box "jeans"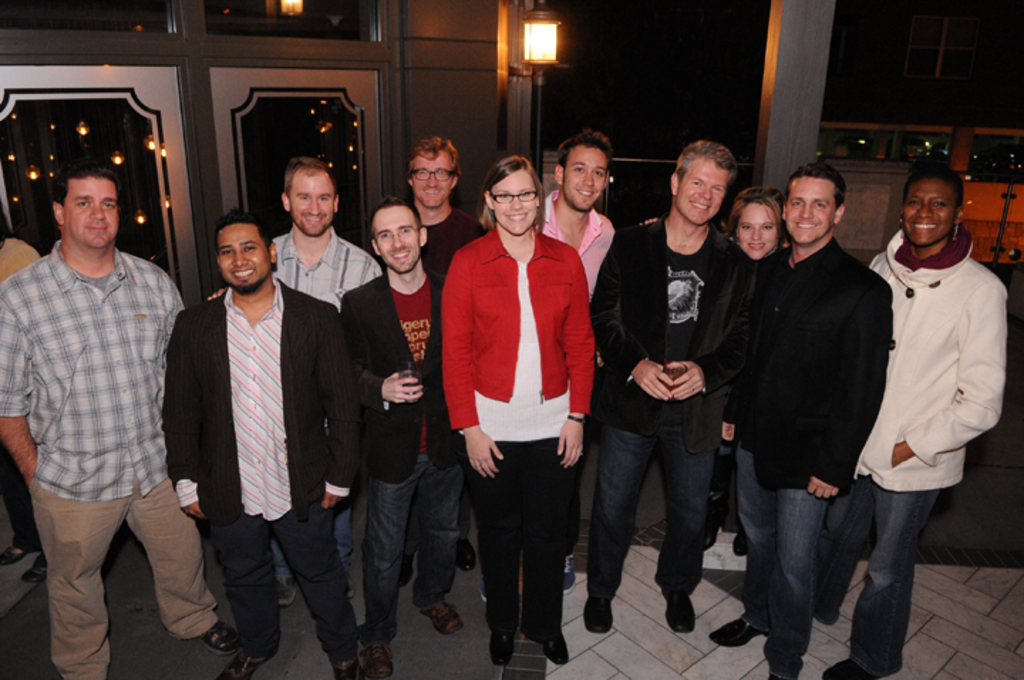
[747,455,858,663]
